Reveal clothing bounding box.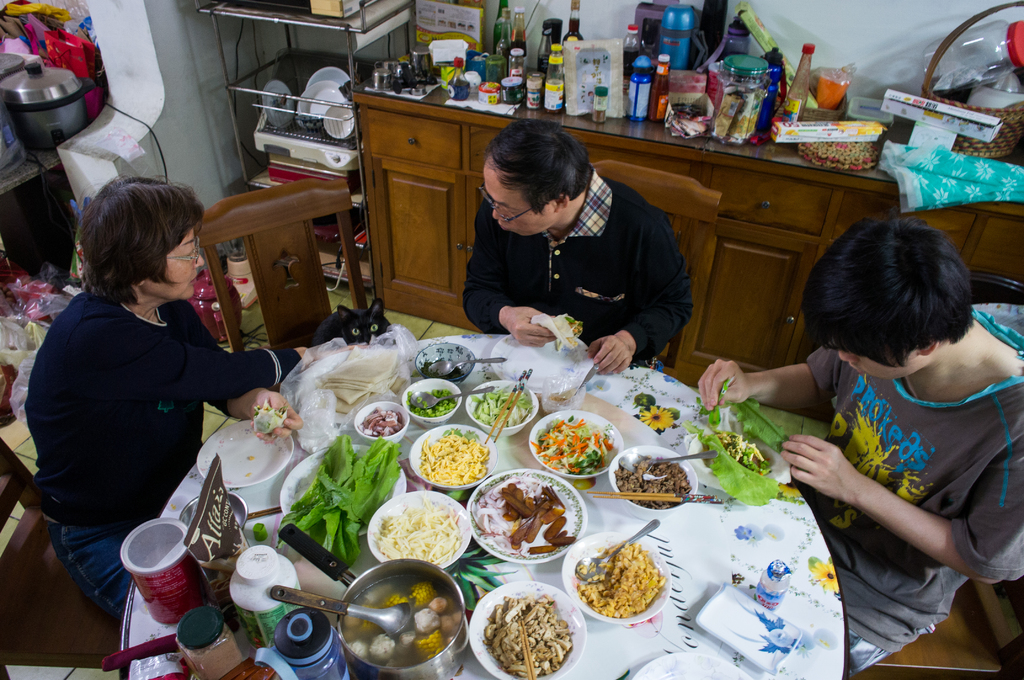
Revealed: [x1=456, y1=161, x2=690, y2=360].
